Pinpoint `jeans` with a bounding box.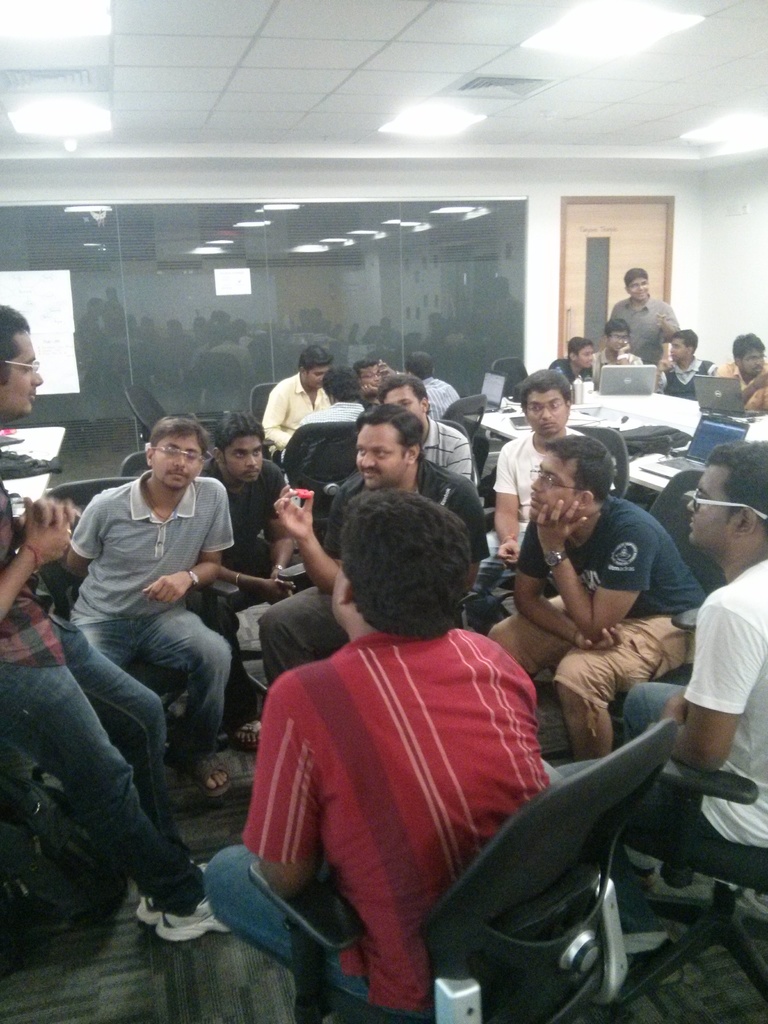
{"x1": 86, "y1": 607, "x2": 231, "y2": 770}.
